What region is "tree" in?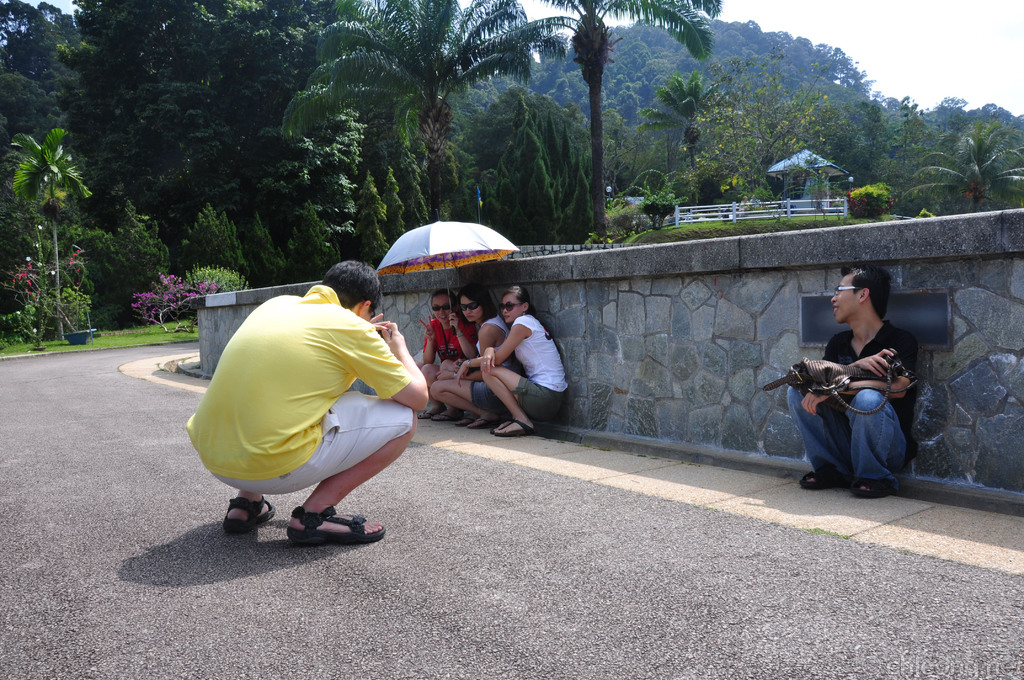
929,94,970,113.
